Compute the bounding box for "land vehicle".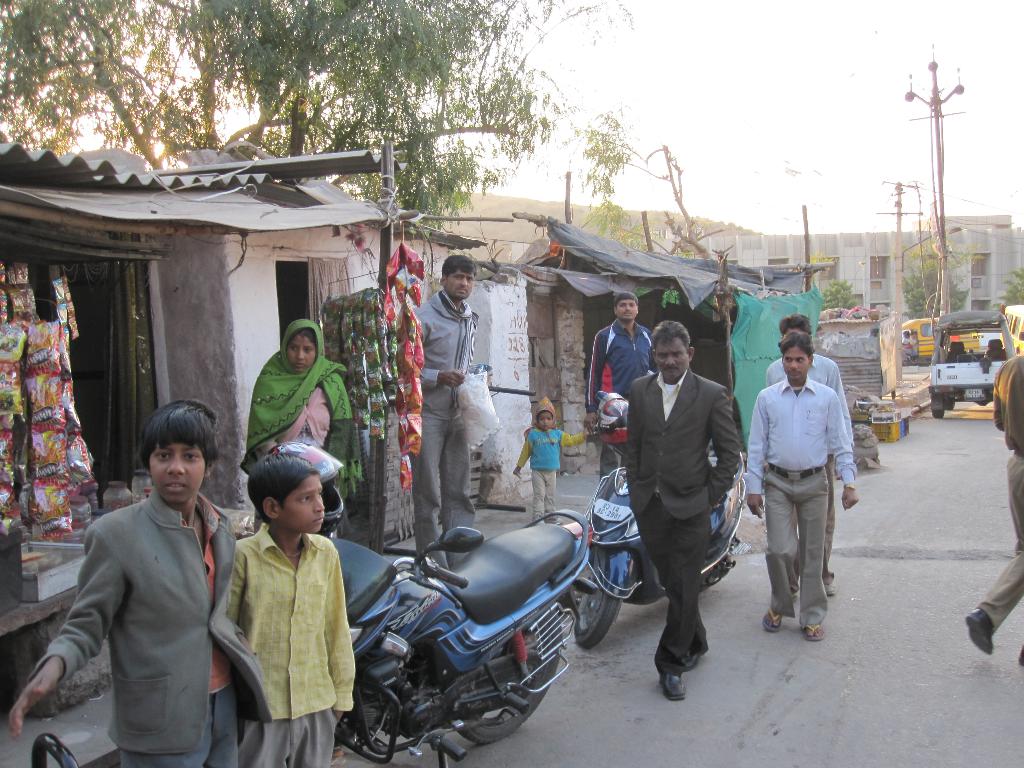
(572, 440, 751, 651).
